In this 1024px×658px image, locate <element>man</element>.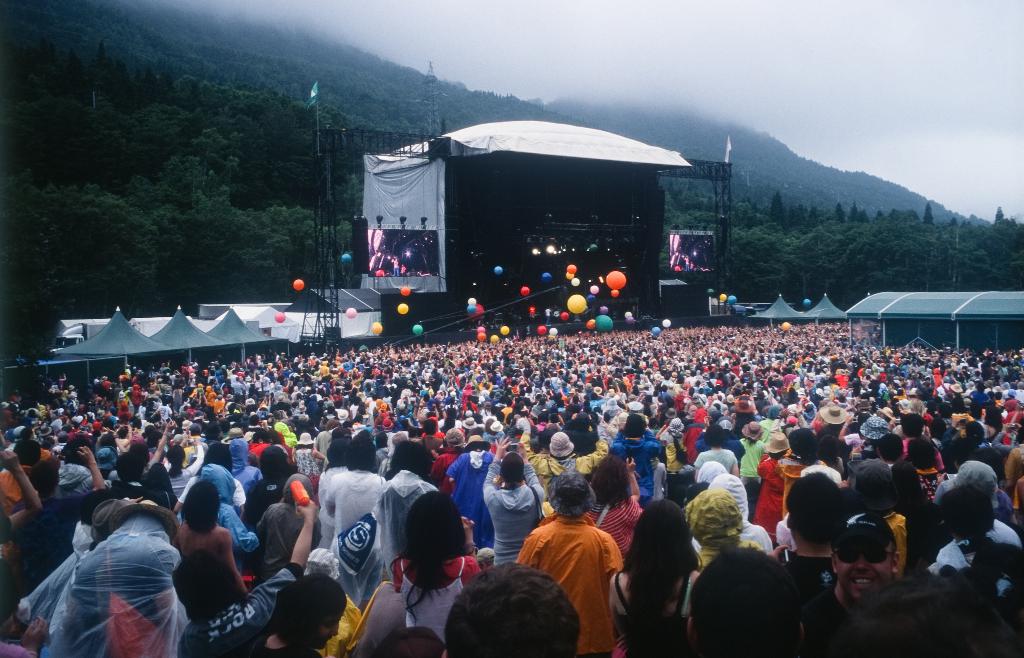
Bounding box: x1=769 y1=470 x2=847 y2=606.
